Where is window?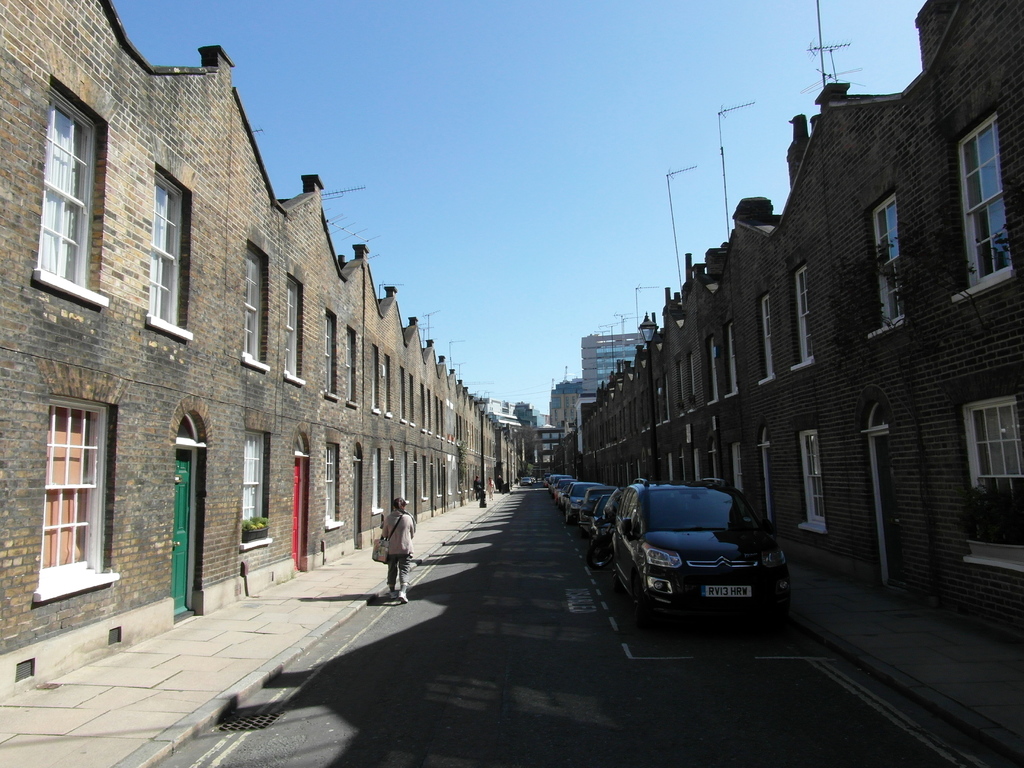
35:392:120:605.
